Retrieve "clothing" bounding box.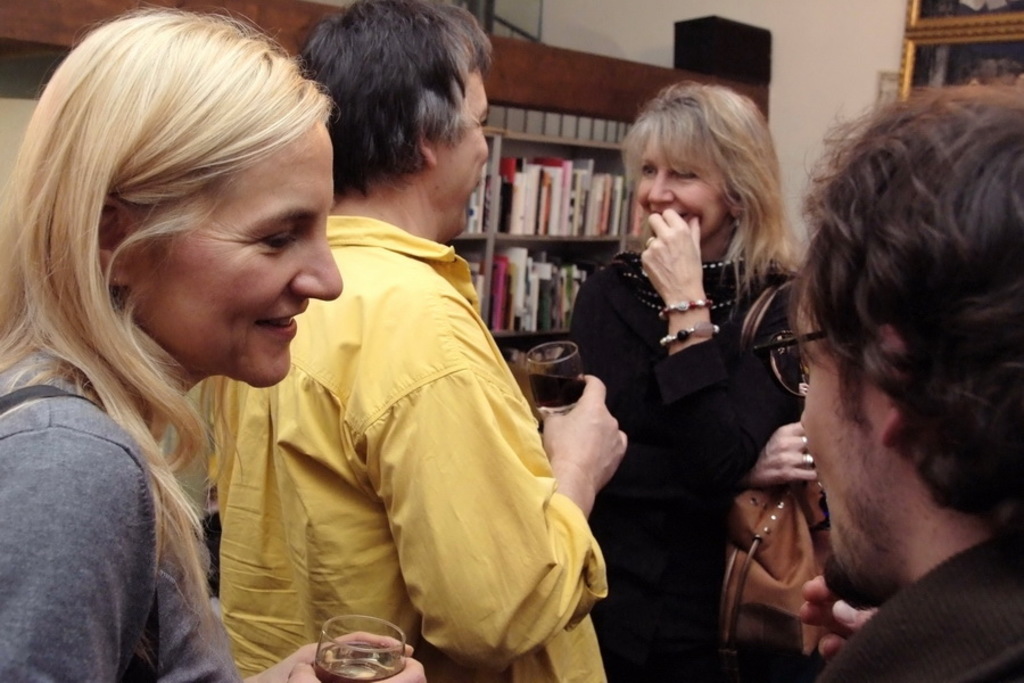
Bounding box: 819,522,1023,682.
